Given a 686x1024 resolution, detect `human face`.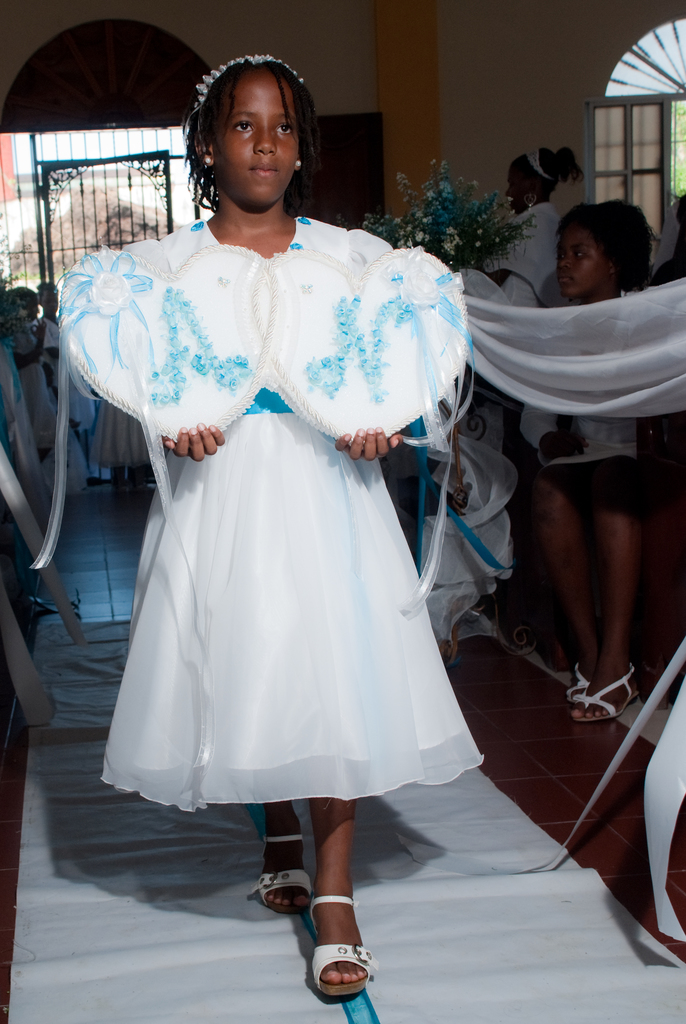
bbox=(213, 70, 298, 211).
